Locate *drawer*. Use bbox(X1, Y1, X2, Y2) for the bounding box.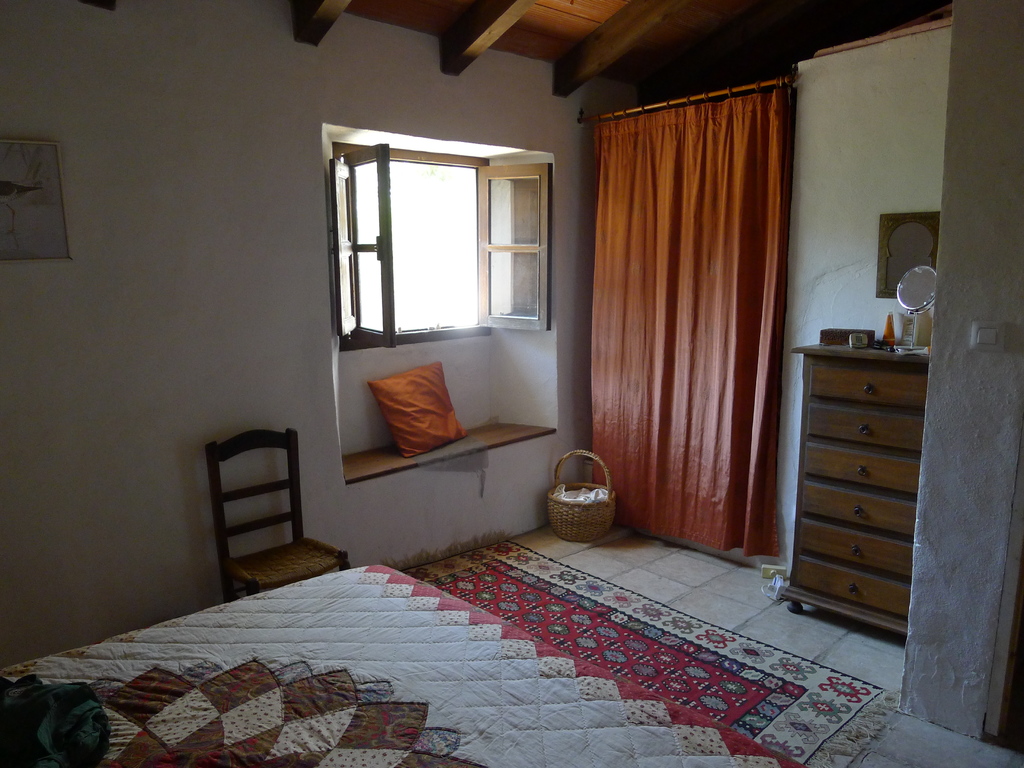
bbox(787, 519, 909, 577).
